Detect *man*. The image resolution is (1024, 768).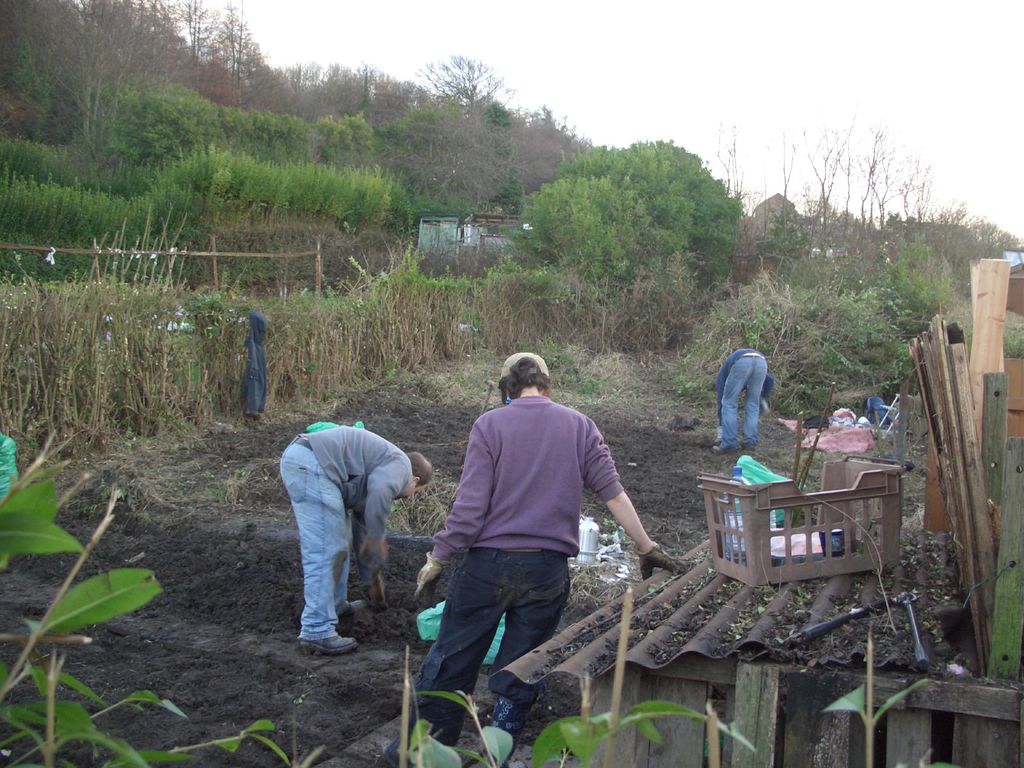
pyautogui.locateOnScreen(280, 425, 436, 655).
